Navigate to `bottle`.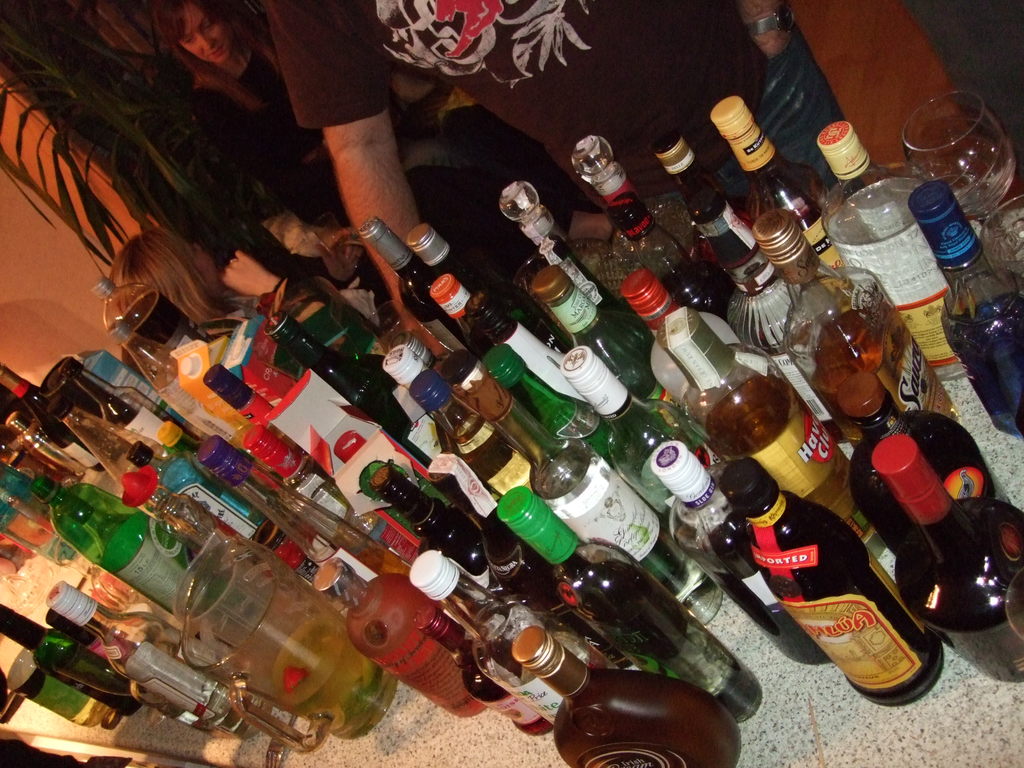
Navigation target: Rect(69, 271, 199, 372).
